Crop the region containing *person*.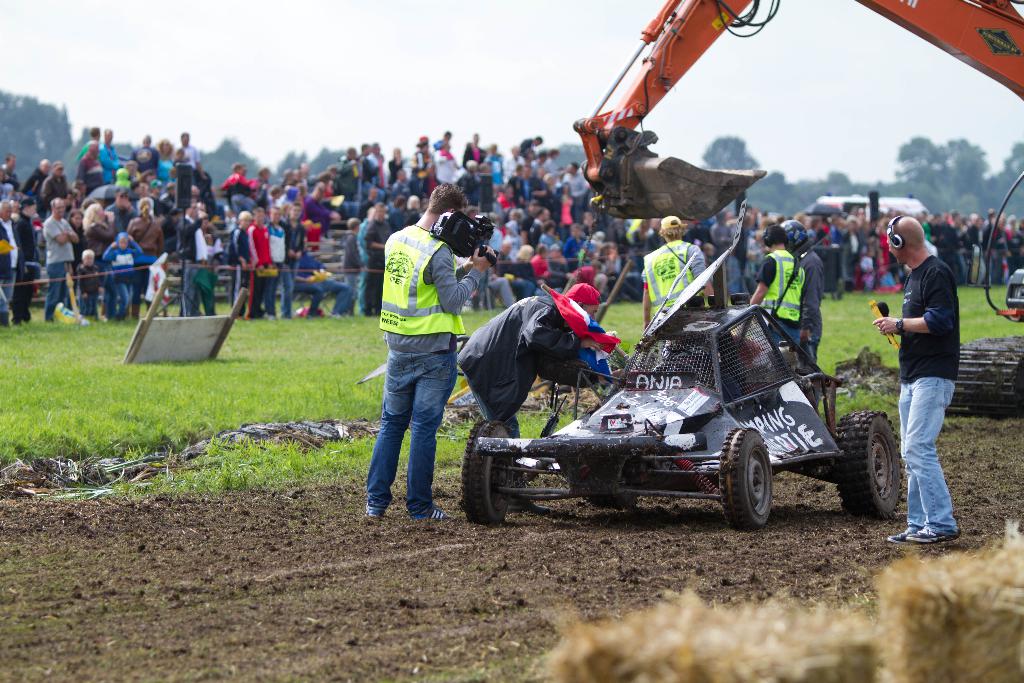
Crop region: bbox(364, 169, 483, 528).
